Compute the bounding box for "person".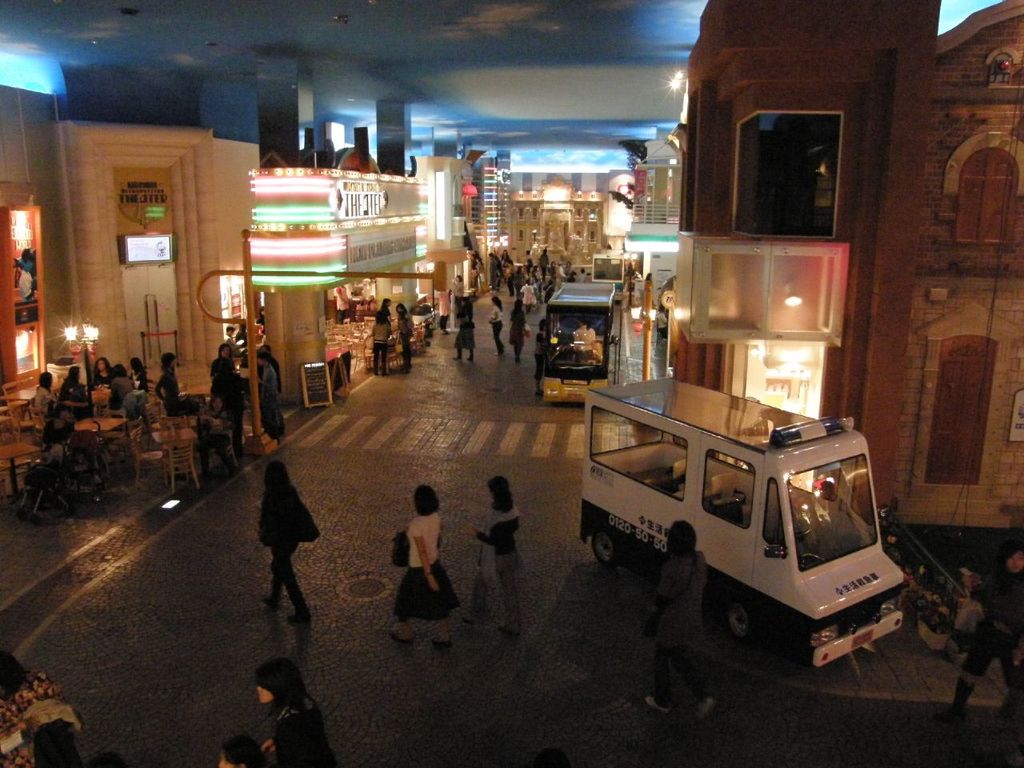
[x1=510, y1=300, x2=522, y2=366].
